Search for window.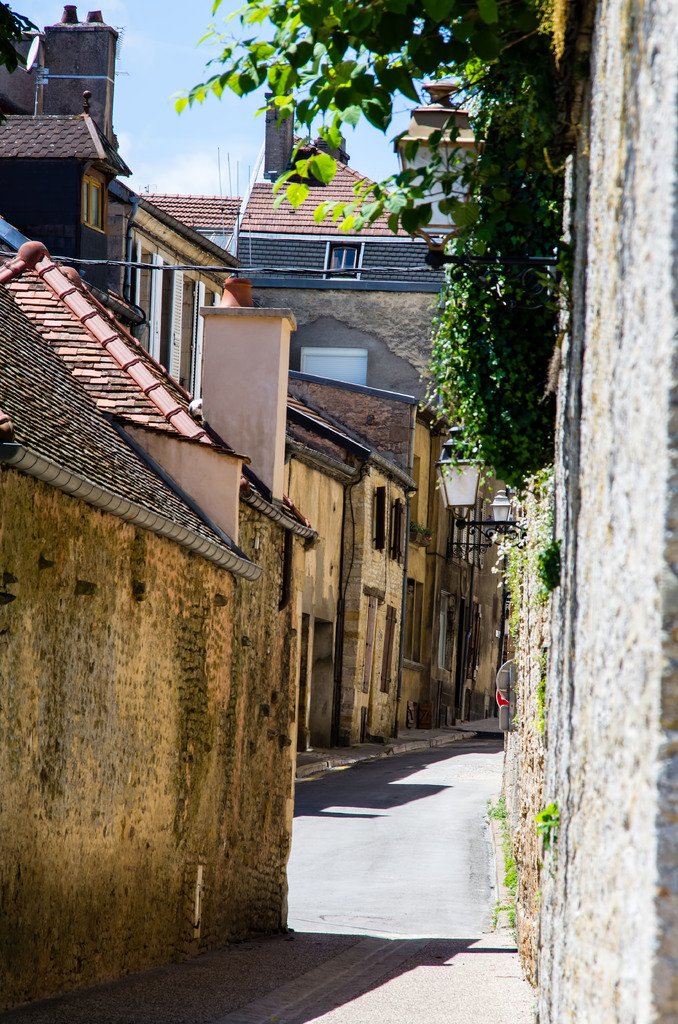
Found at bbox=[325, 239, 358, 282].
